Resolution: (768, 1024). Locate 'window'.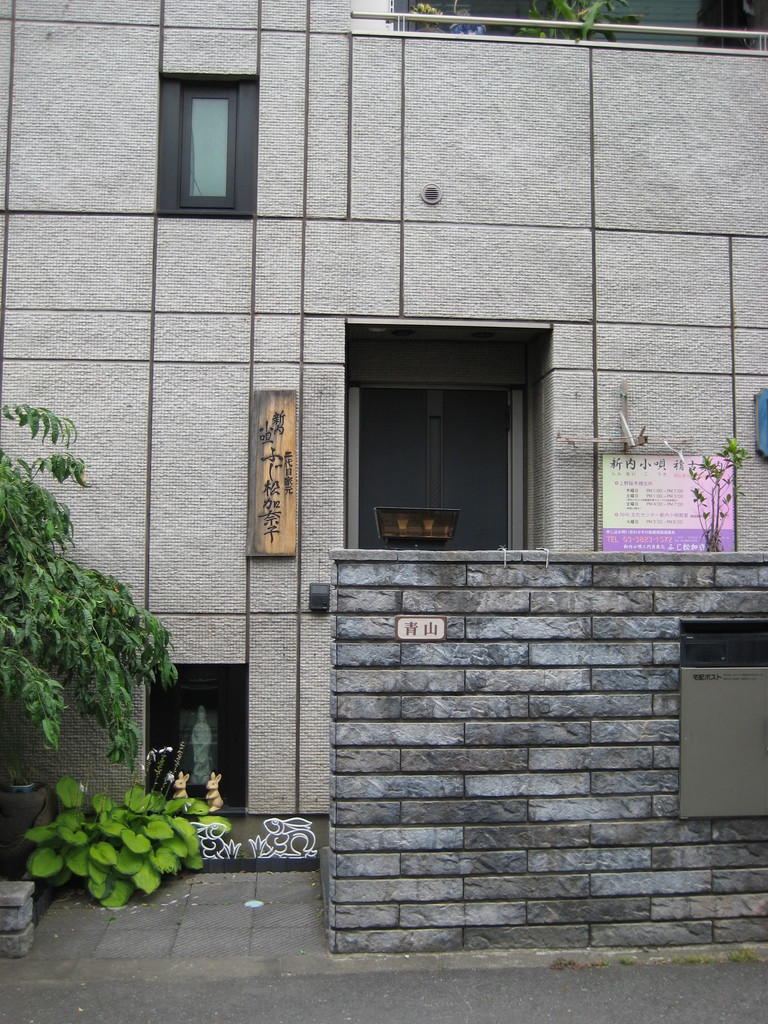
crop(168, 90, 247, 216).
